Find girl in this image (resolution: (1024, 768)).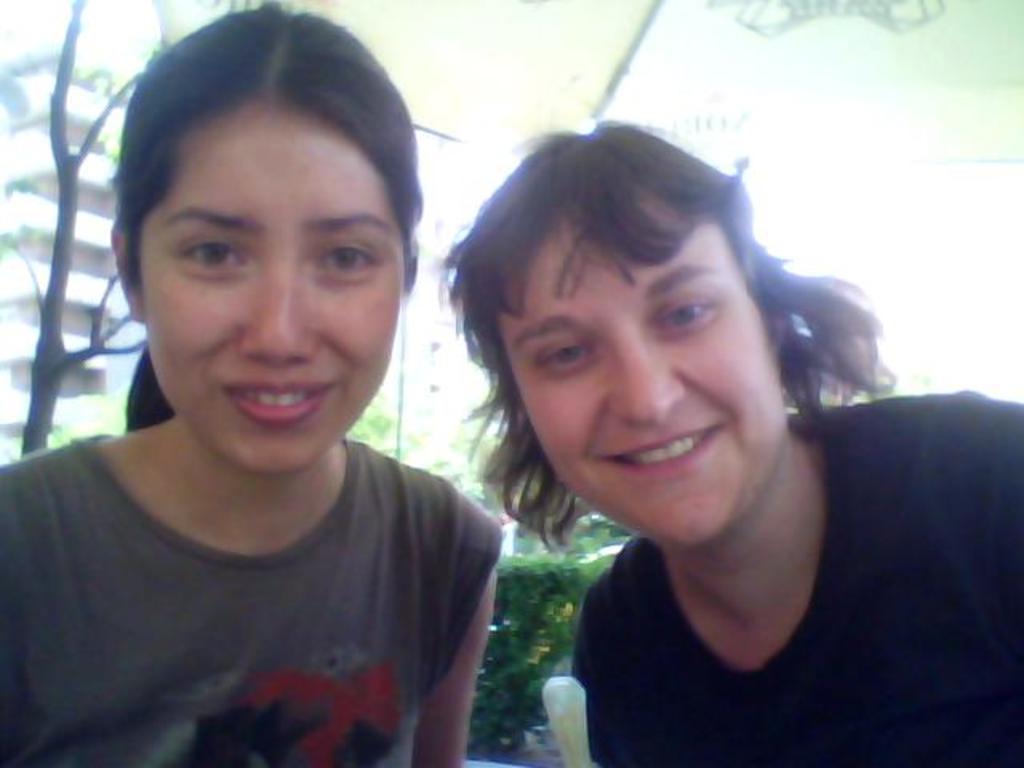
(left=0, top=0, right=502, bottom=766).
